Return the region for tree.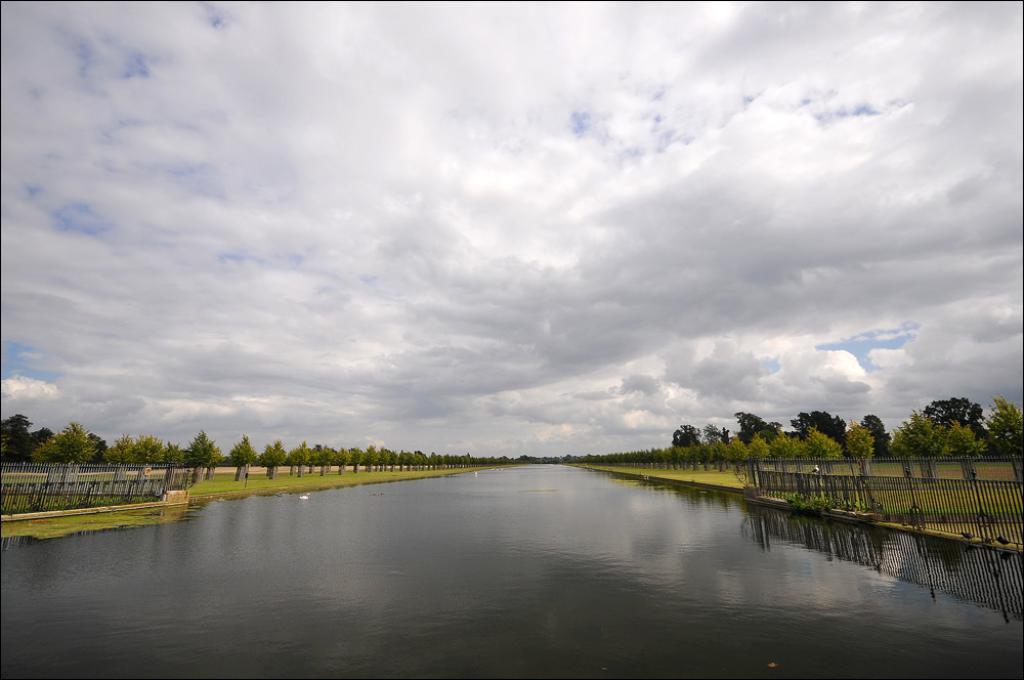
select_region(175, 423, 226, 495).
